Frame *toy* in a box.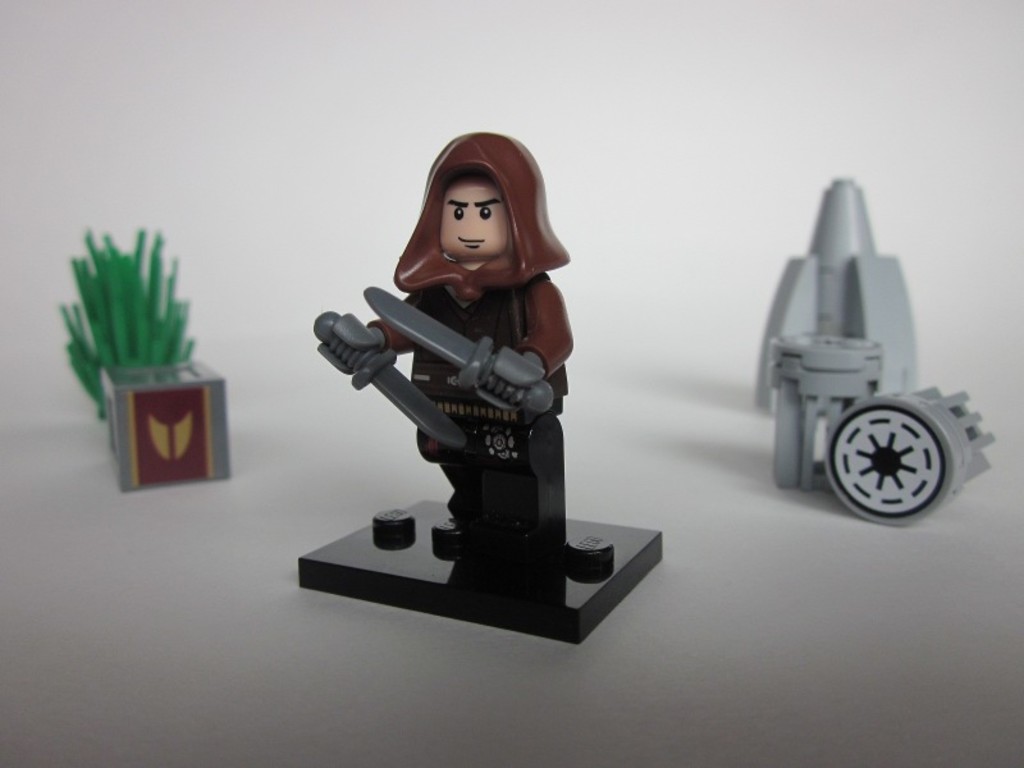
[left=817, top=380, right=998, bottom=529].
